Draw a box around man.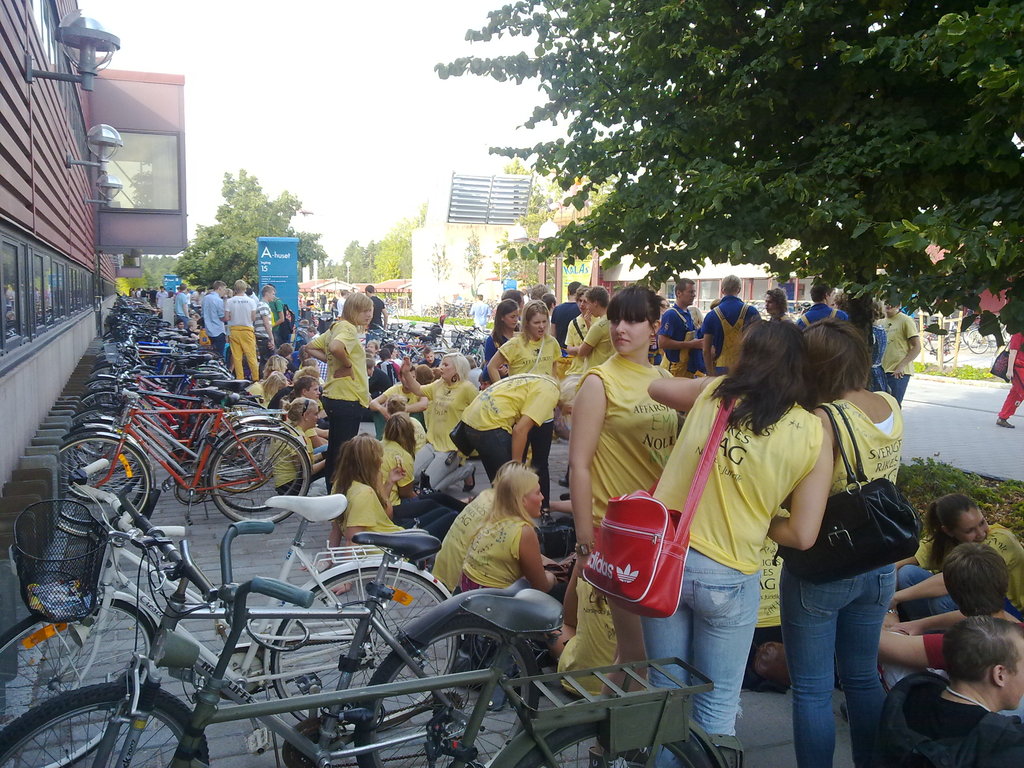
265 284 284 352.
